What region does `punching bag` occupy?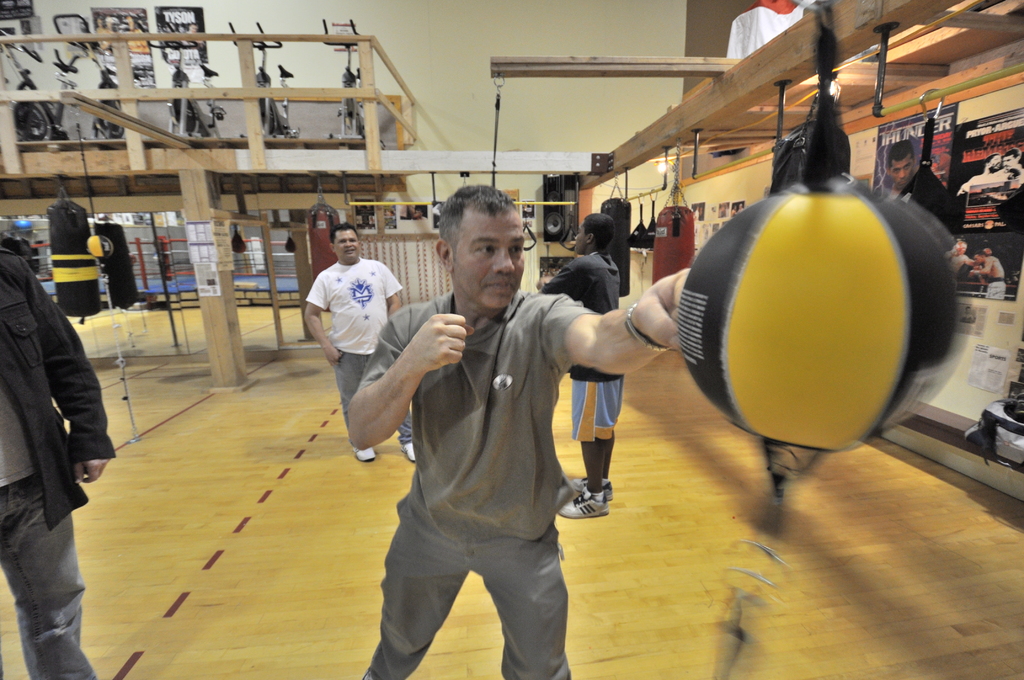
Rect(285, 239, 296, 253).
